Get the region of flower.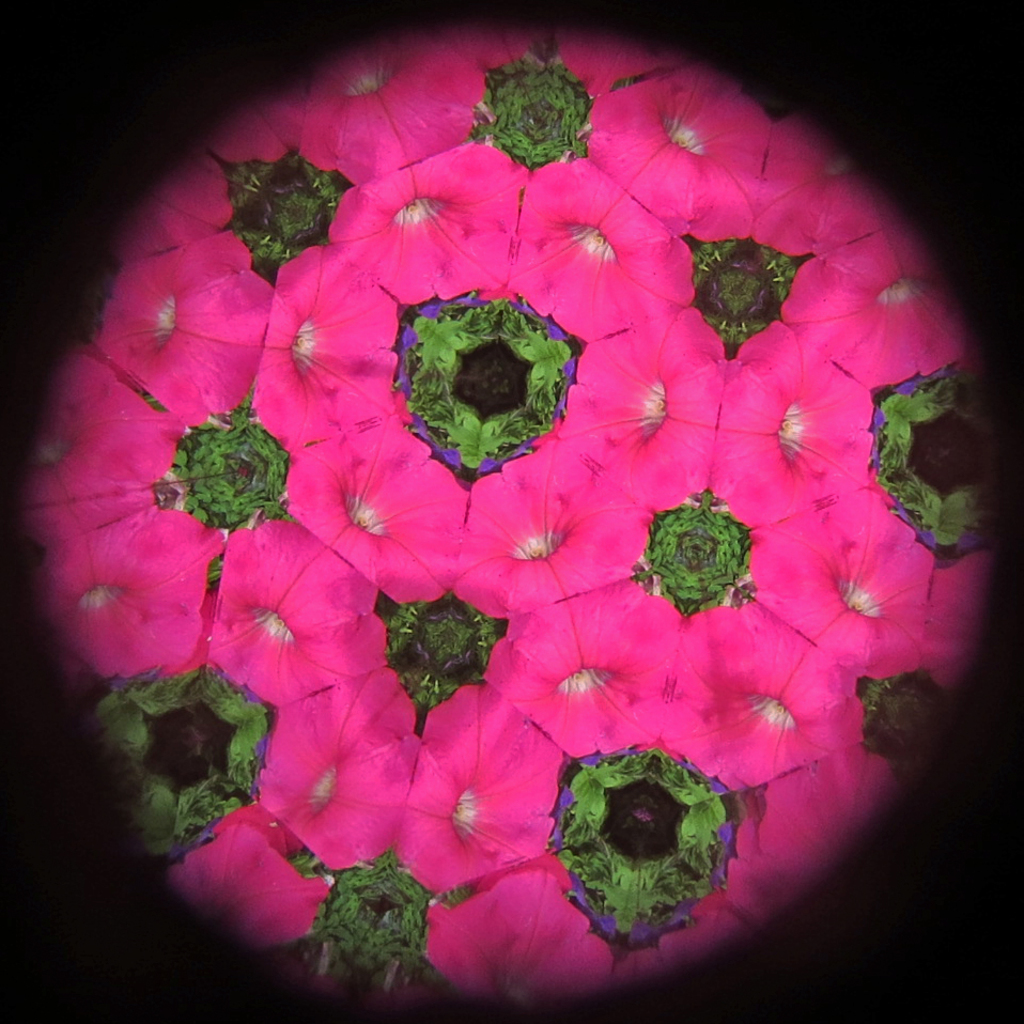
<region>173, 826, 330, 942</region>.
